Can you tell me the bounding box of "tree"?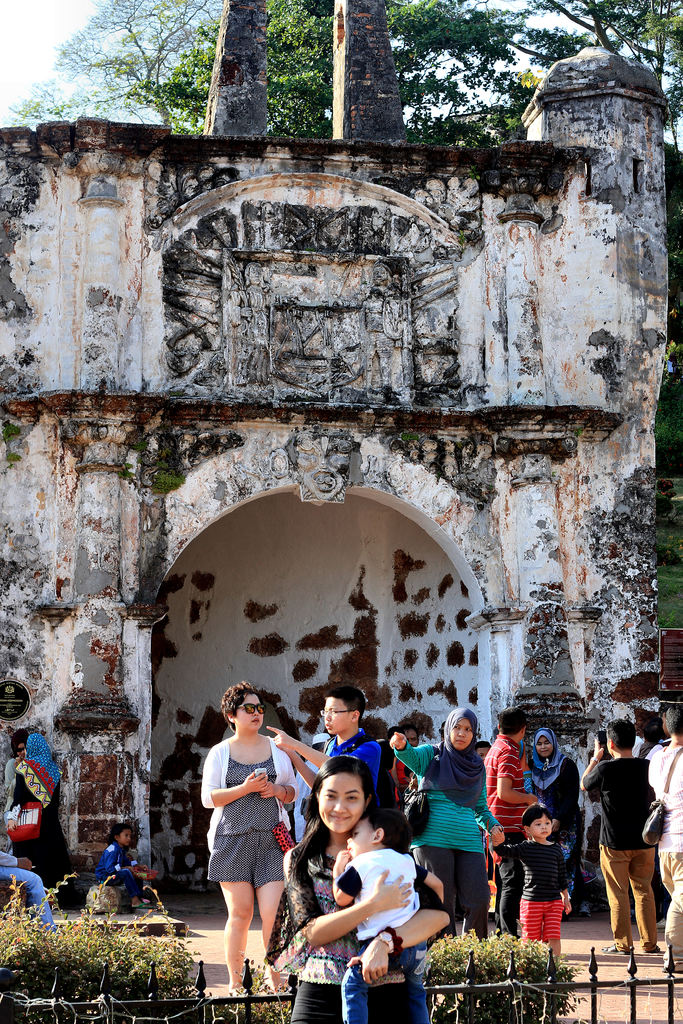
l=421, t=460, r=682, b=977.
